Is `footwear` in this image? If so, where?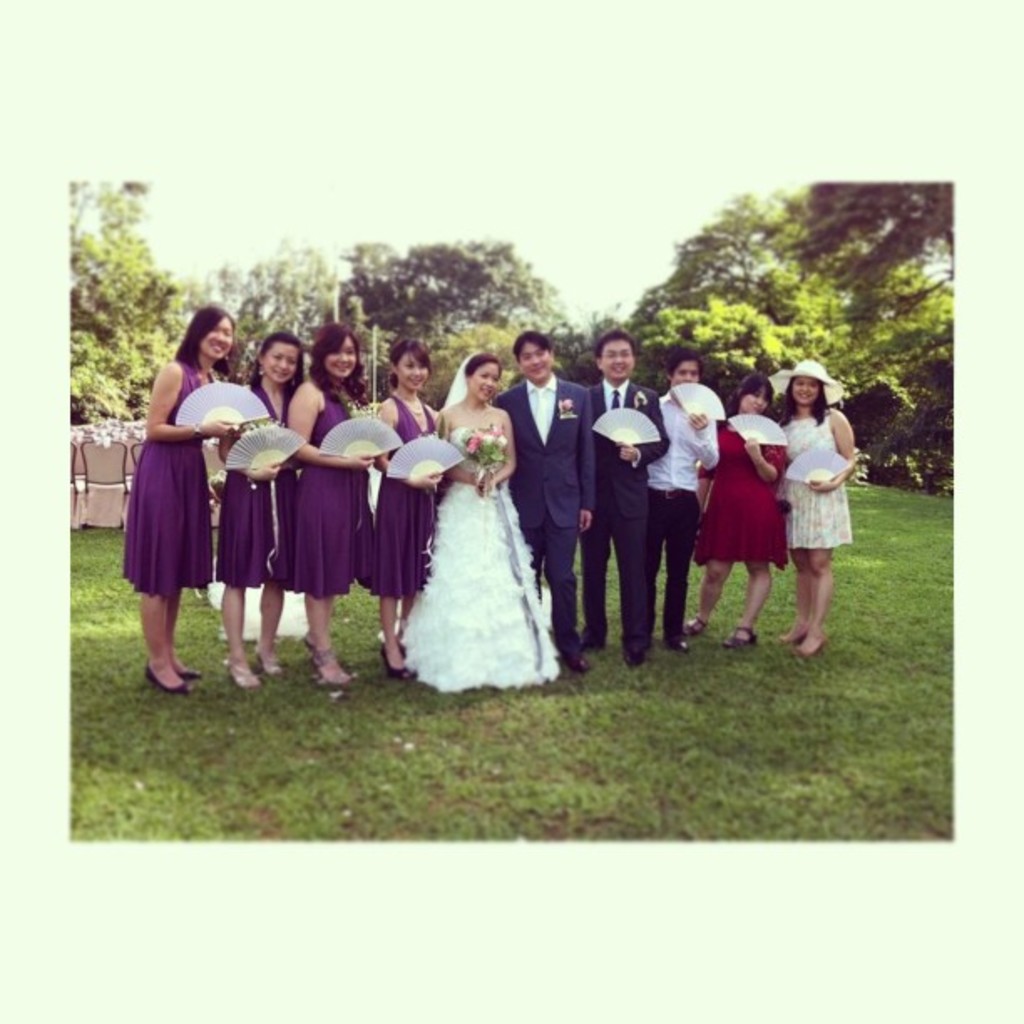
Yes, at select_region(221, 661, 264, 689).
